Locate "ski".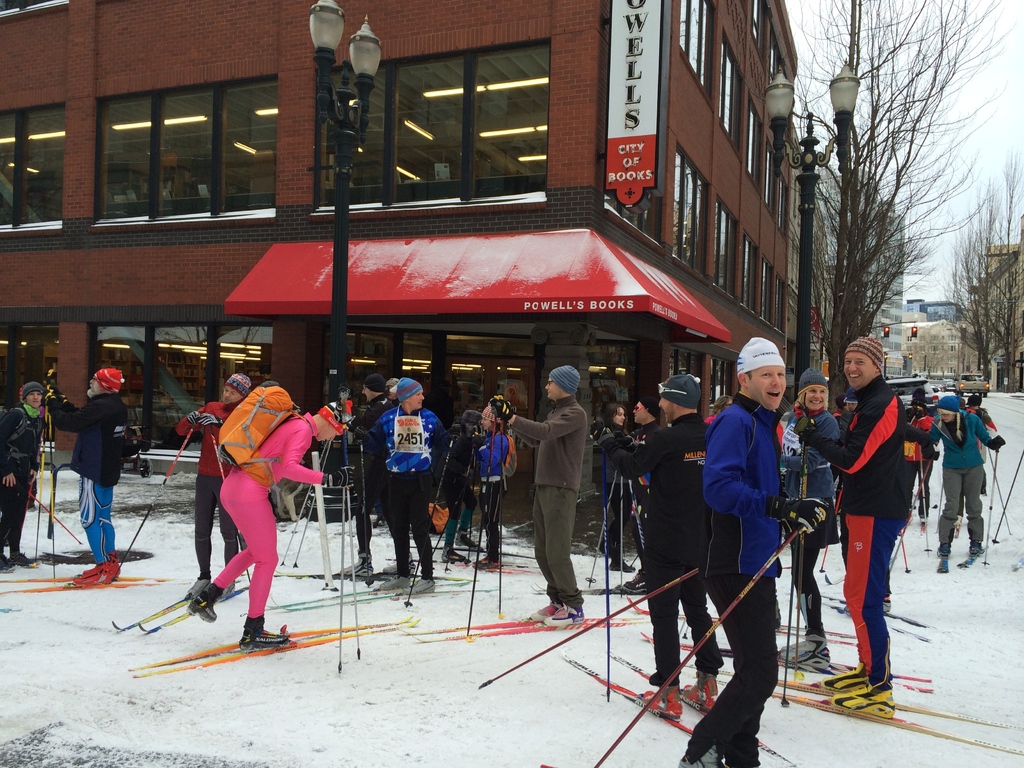
Bounding box: region(916, 518, 927, 538).
